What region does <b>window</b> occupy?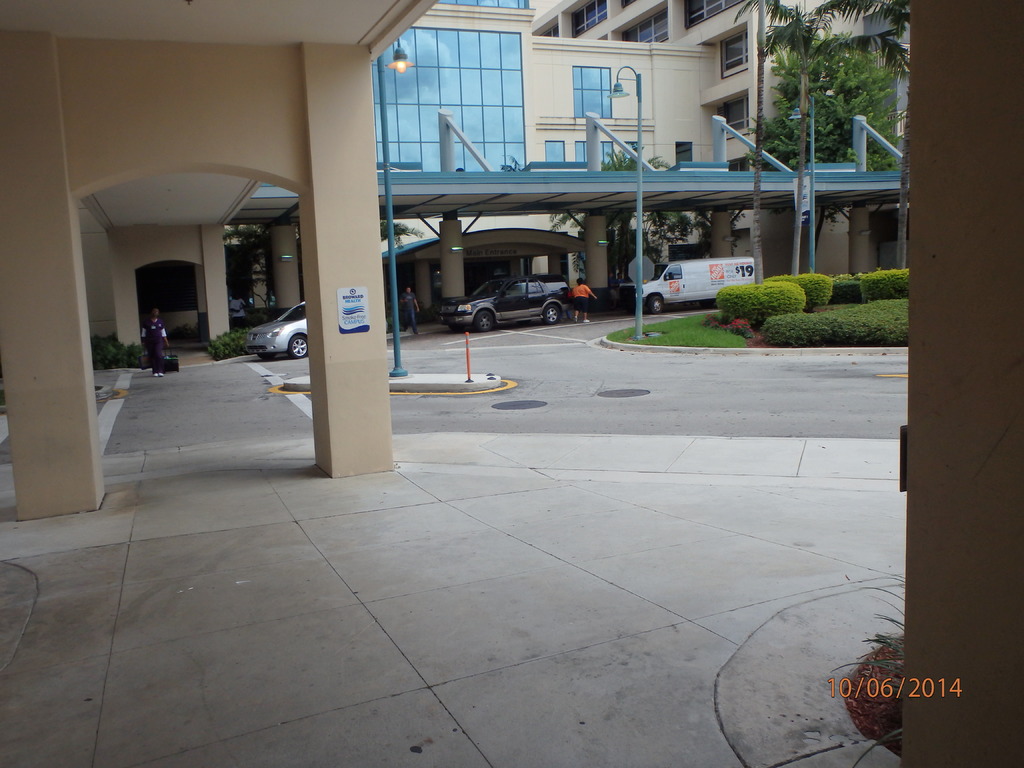
Rect(719, 91, 751, 141).
